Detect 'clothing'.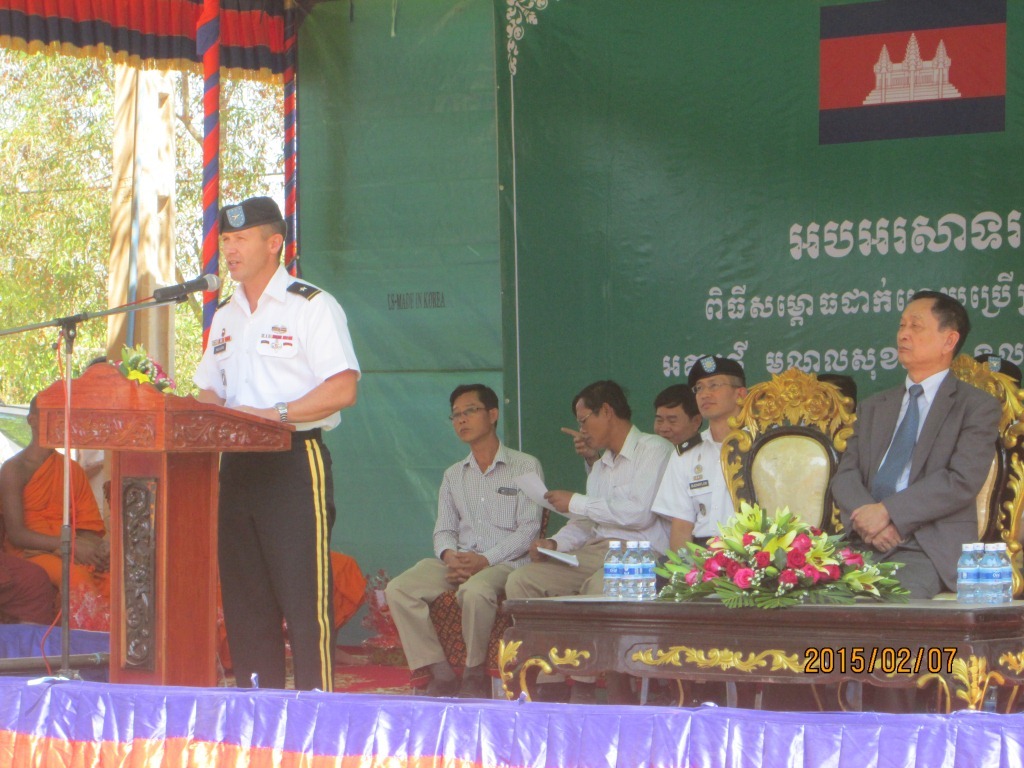
Detected at crop(650, 424, 751, 546).
